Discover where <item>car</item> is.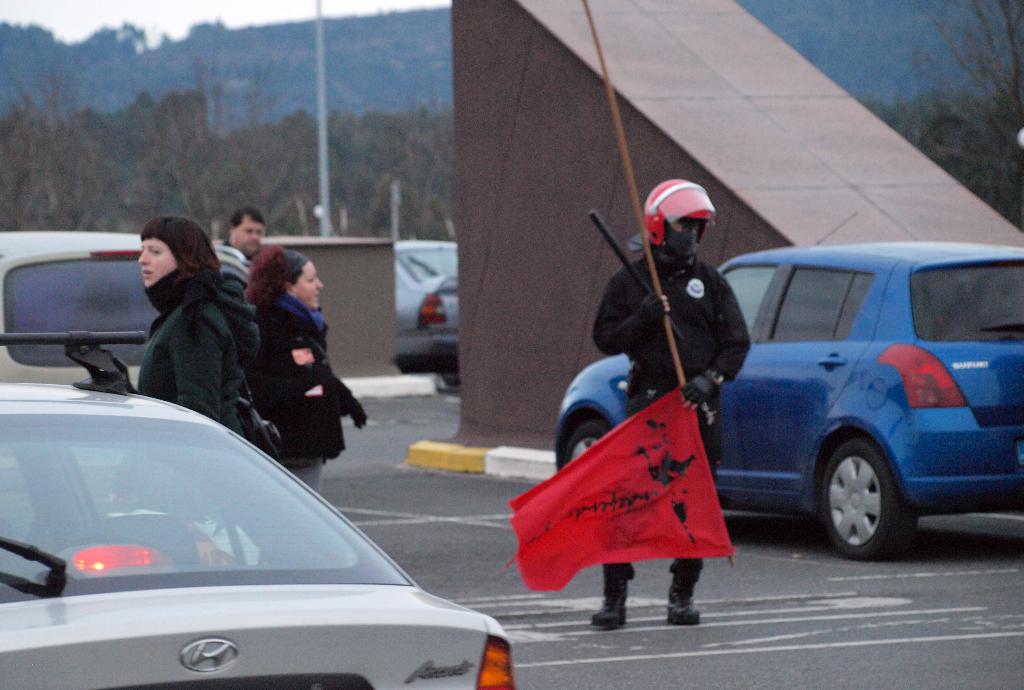
Discovered at rect(0, 330, 518, 689).
